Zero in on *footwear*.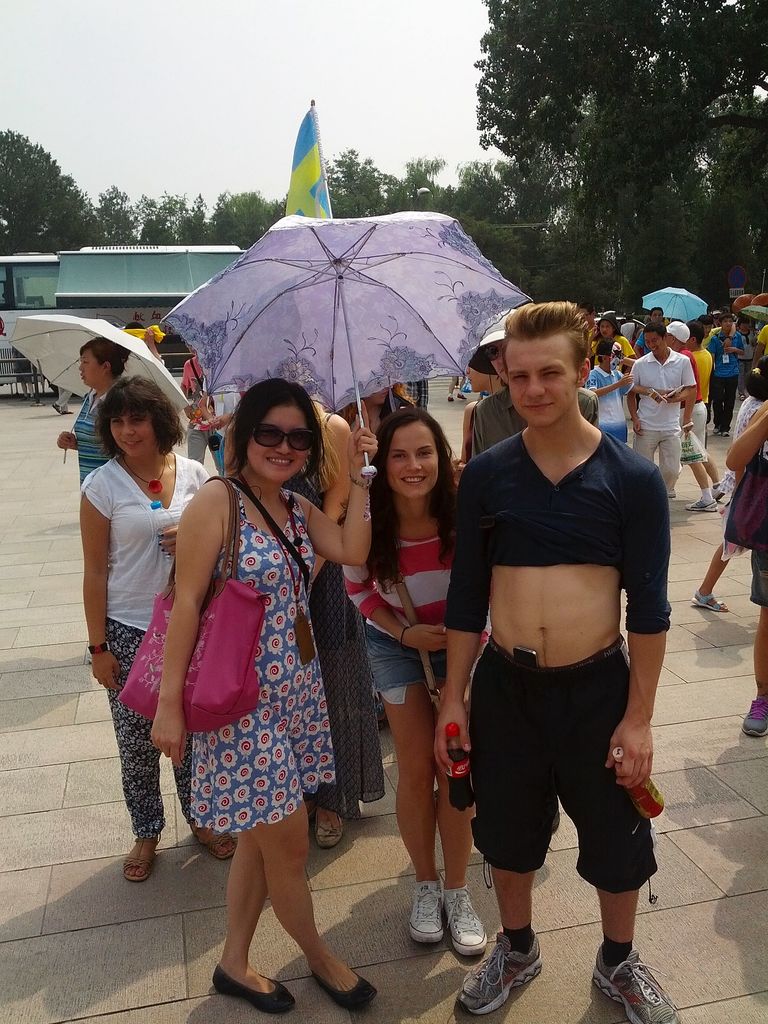
Zeroed in: [317, 804, 349, 848].
